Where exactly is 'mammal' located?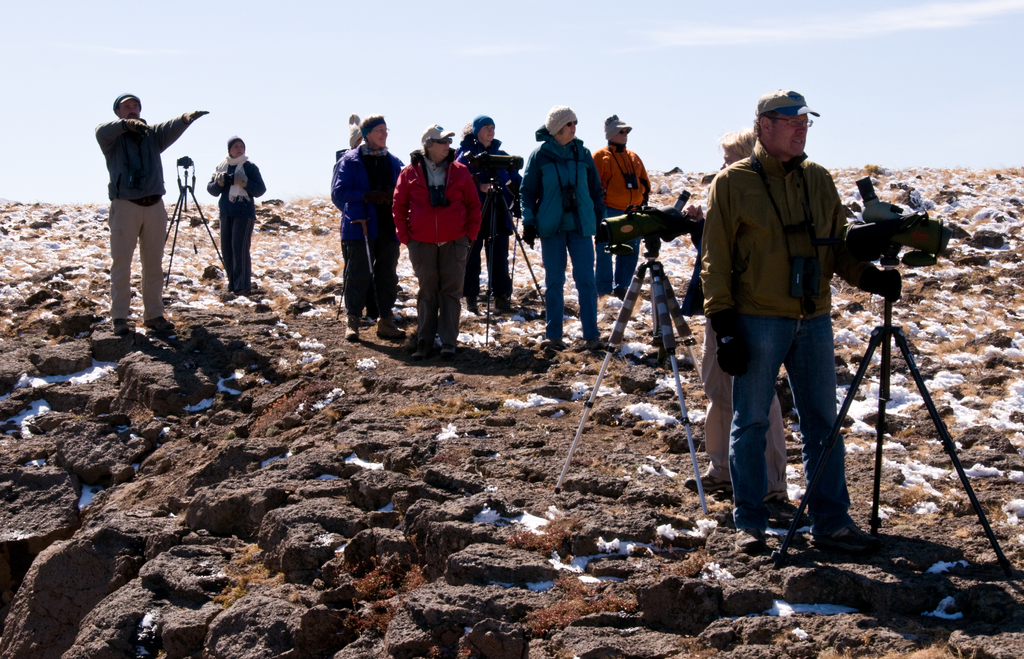
Its bounding box is locate(325, 111, 405, 329).
